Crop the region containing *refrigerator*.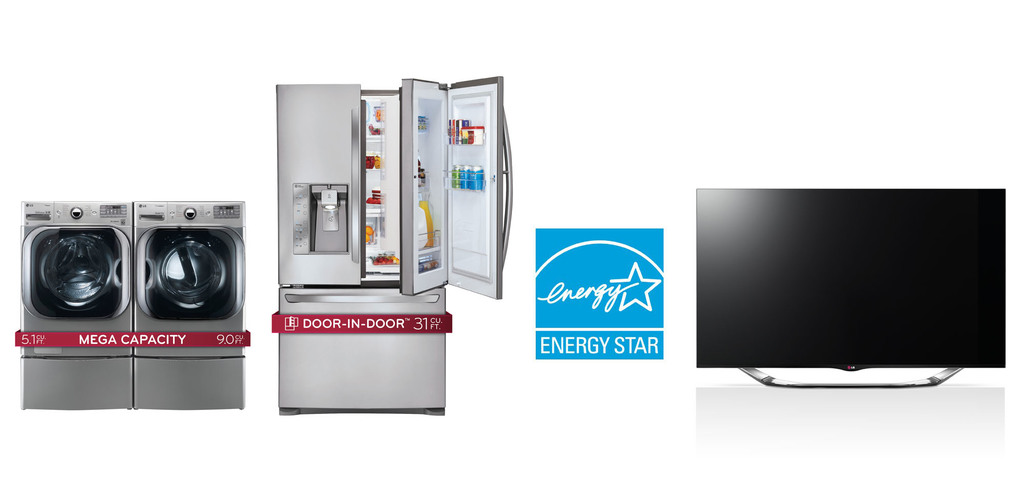
Crop region: (x1=271, y1=74, x2=513, y2=418).
